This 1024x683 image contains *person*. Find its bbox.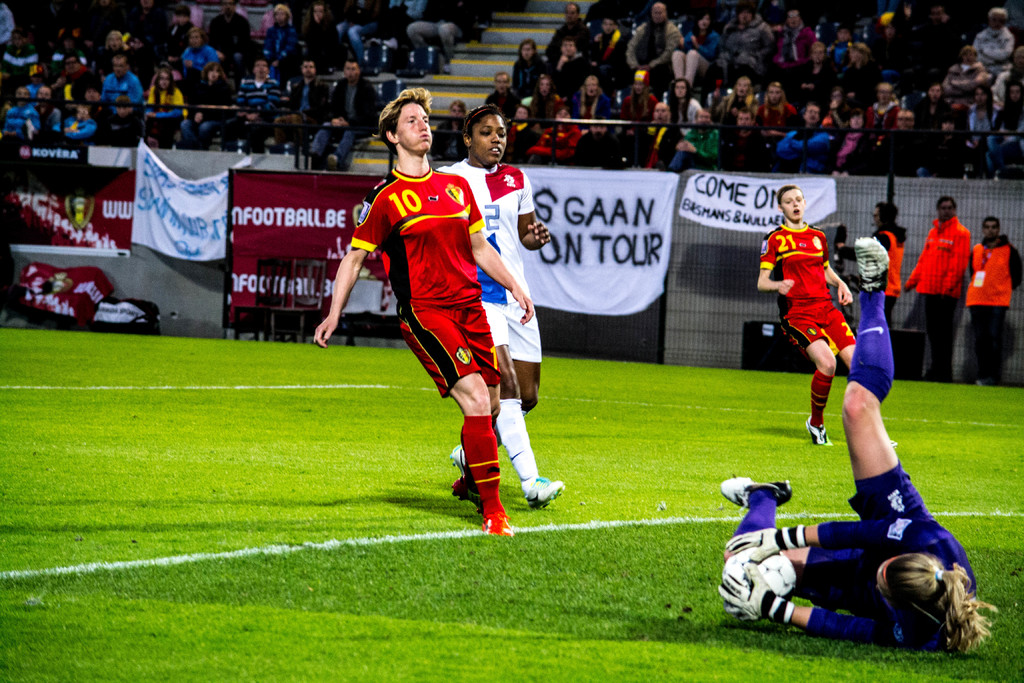
847,106,876,154.
